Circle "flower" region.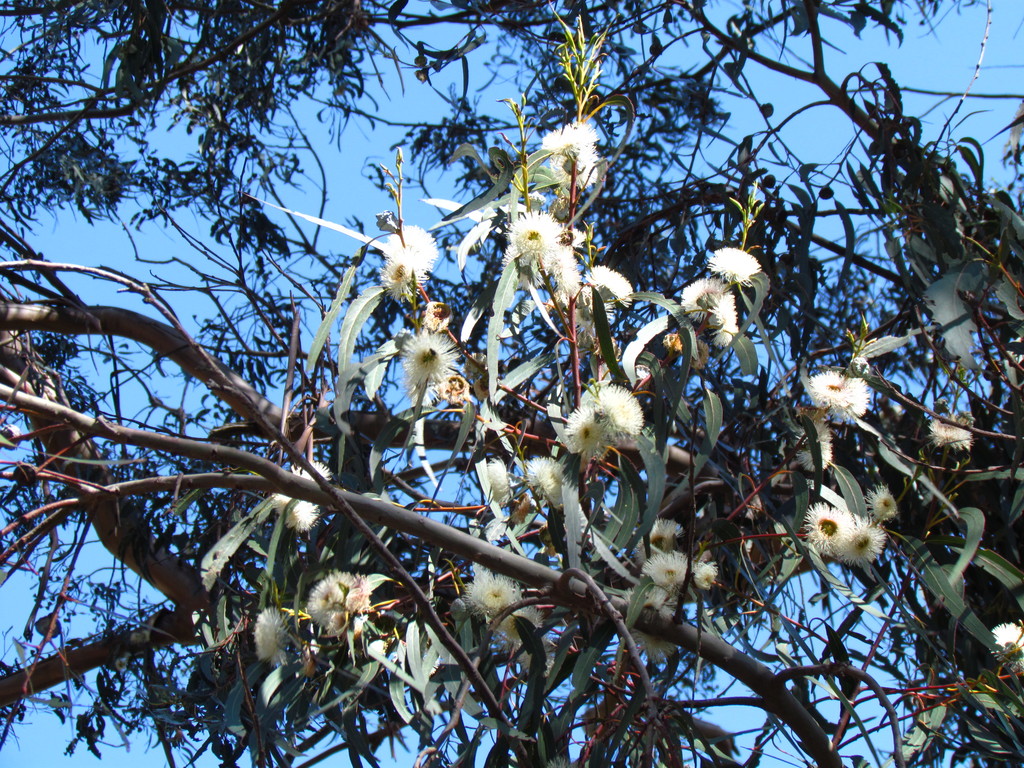
Region: BBox(303, 569, 362, 638).
